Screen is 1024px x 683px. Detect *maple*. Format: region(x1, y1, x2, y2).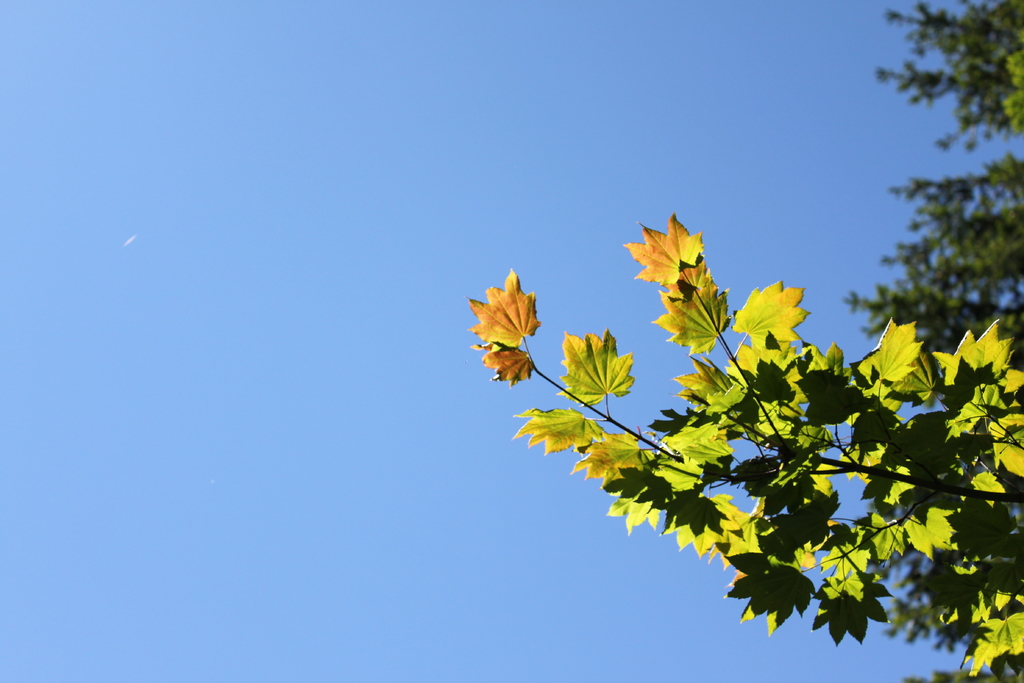
region(625, 206, 711, 308).
